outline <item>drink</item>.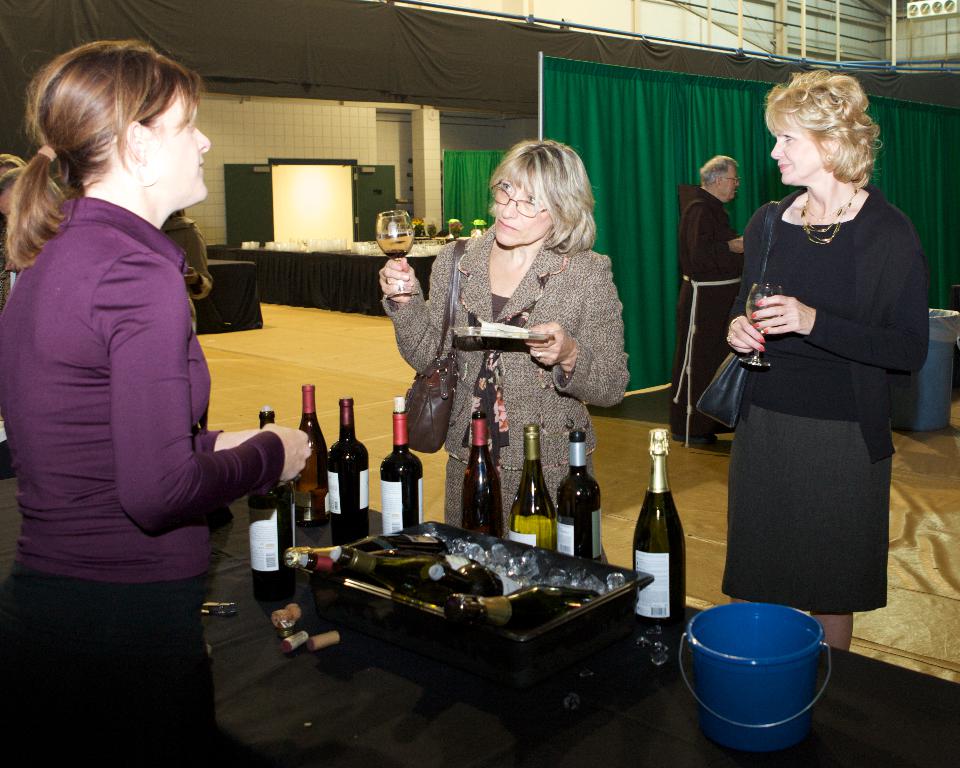
Outline: BBox(291, 388, 328, 508).
